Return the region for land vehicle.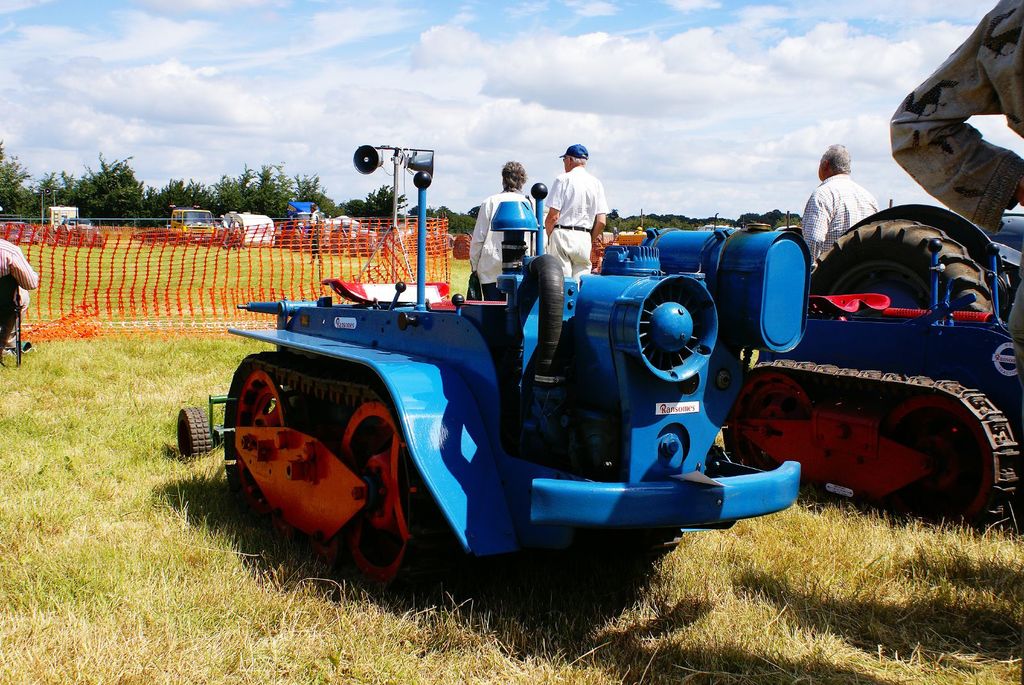
(0,221,42,248).
